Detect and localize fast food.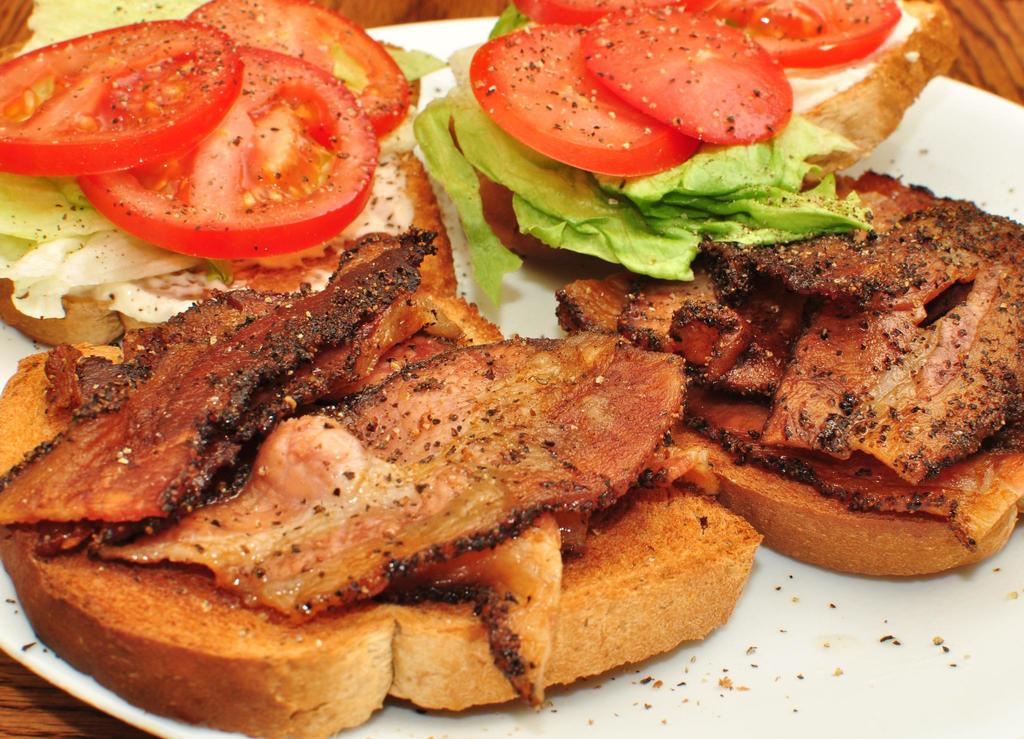
Localized at (6, 62, 1015, 666).
